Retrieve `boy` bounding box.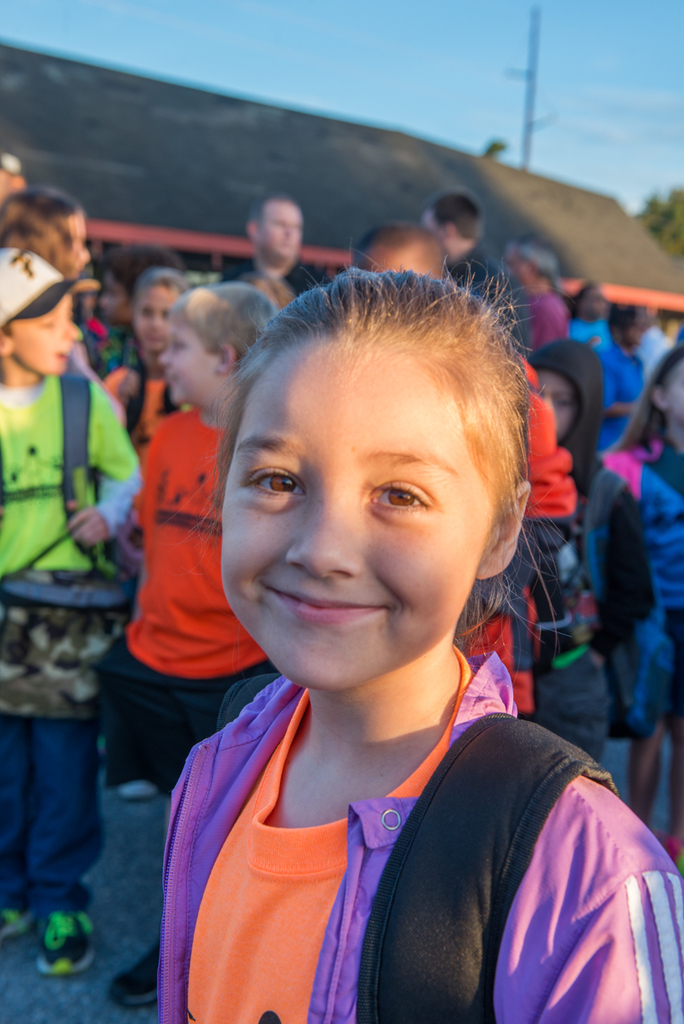
Bounding box: pyautogui.locateOnScreen(77, 271, 313, 998).
